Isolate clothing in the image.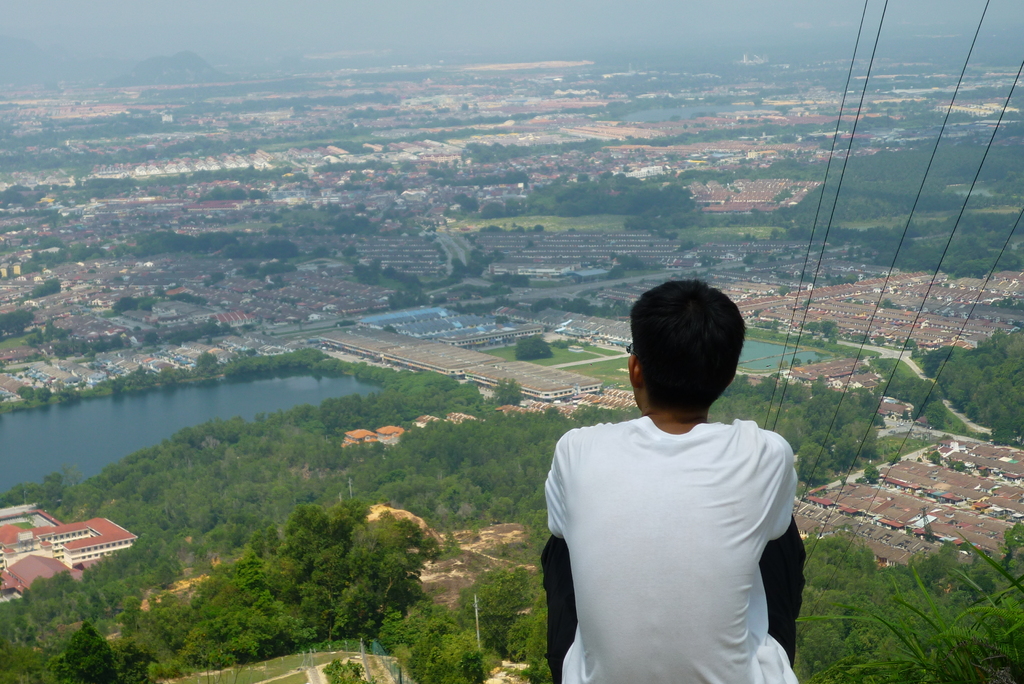
Isolated region: [535, 373, 813, 667].
